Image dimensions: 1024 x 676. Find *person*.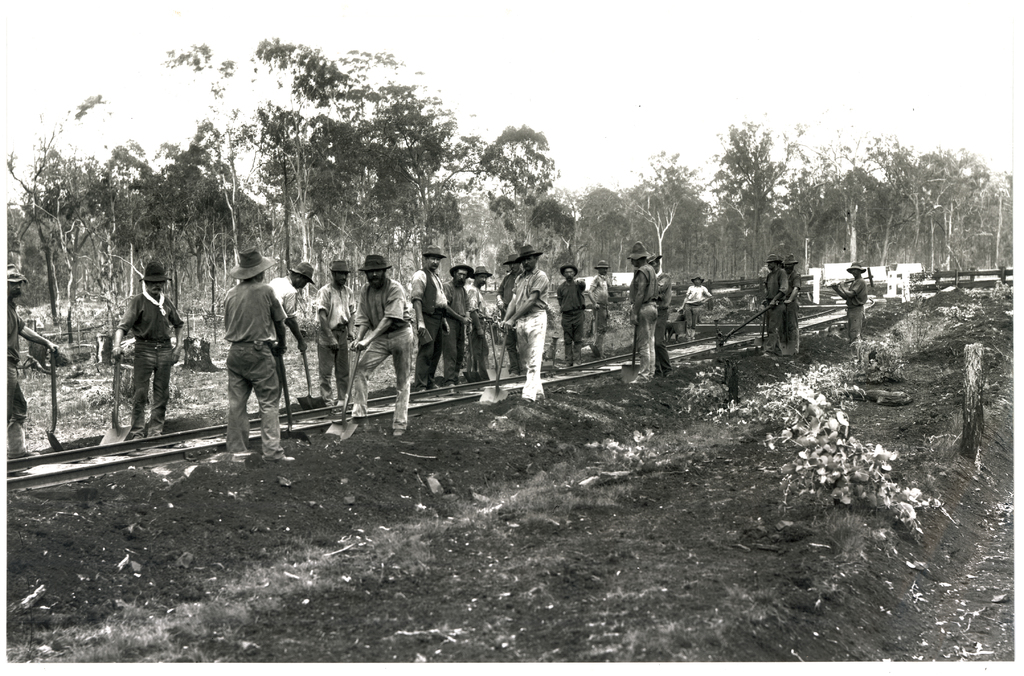
{"left": 220, "top": 244, "right": 298, "bottom": 462}.
